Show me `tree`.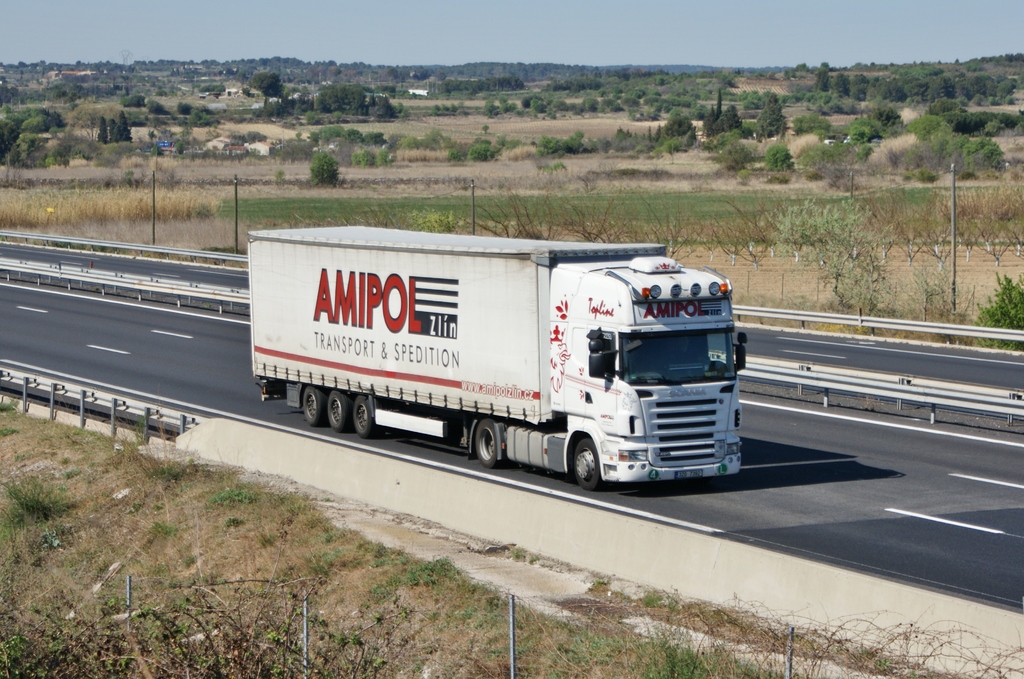
`tree` is here: Rect(970, 275, 1023, 352).
